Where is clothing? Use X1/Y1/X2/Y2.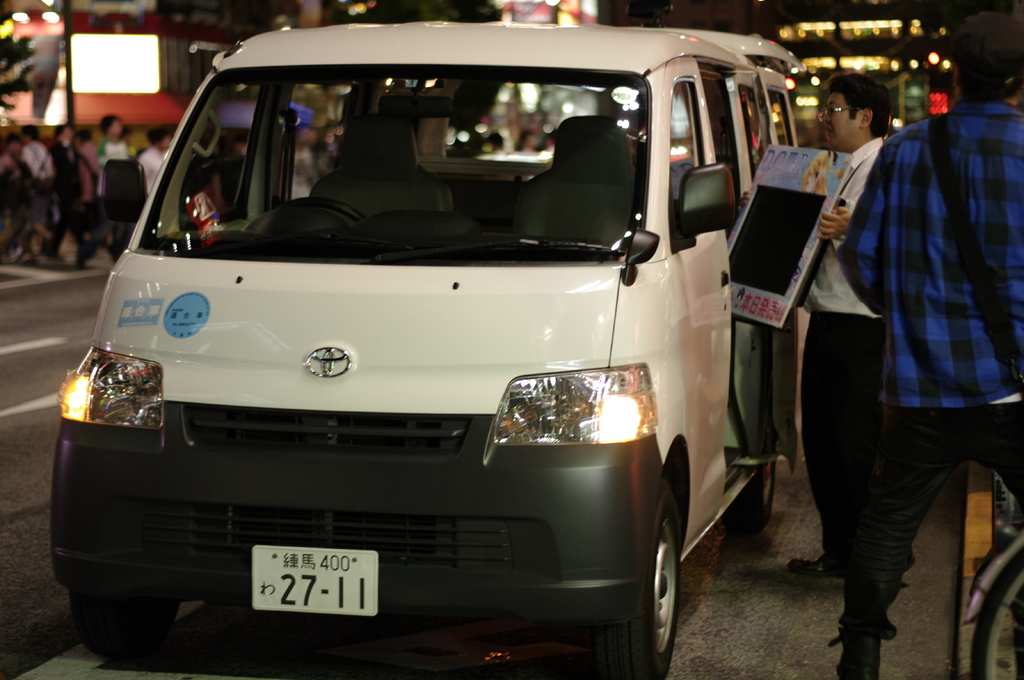
824/103/1023/679.
